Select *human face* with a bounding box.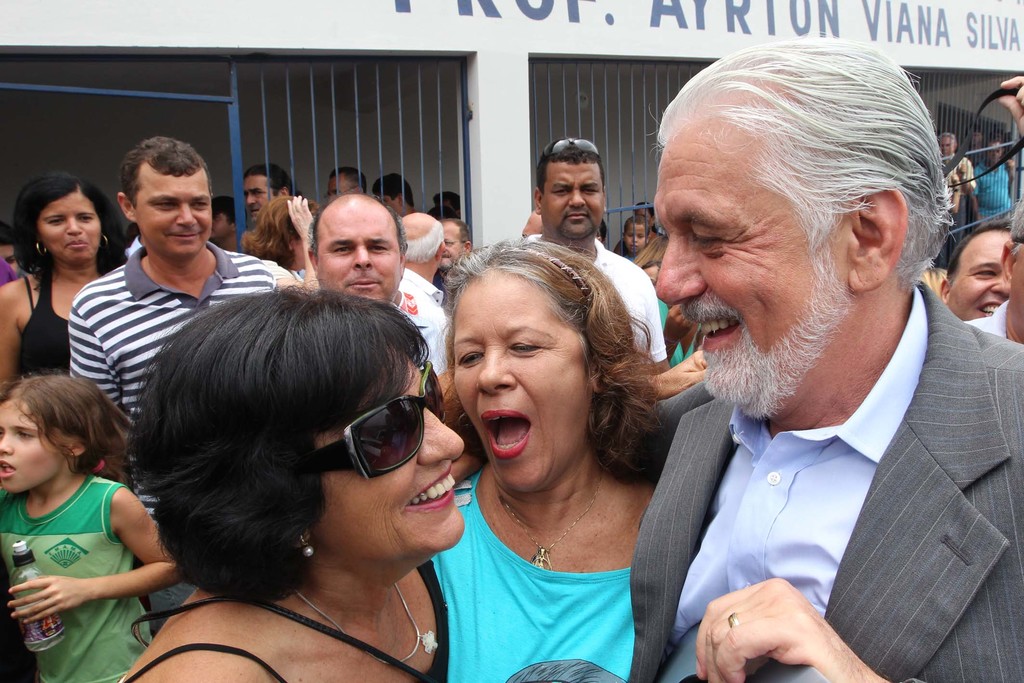
left=1009, top=244, right=1023, bottom=333.
